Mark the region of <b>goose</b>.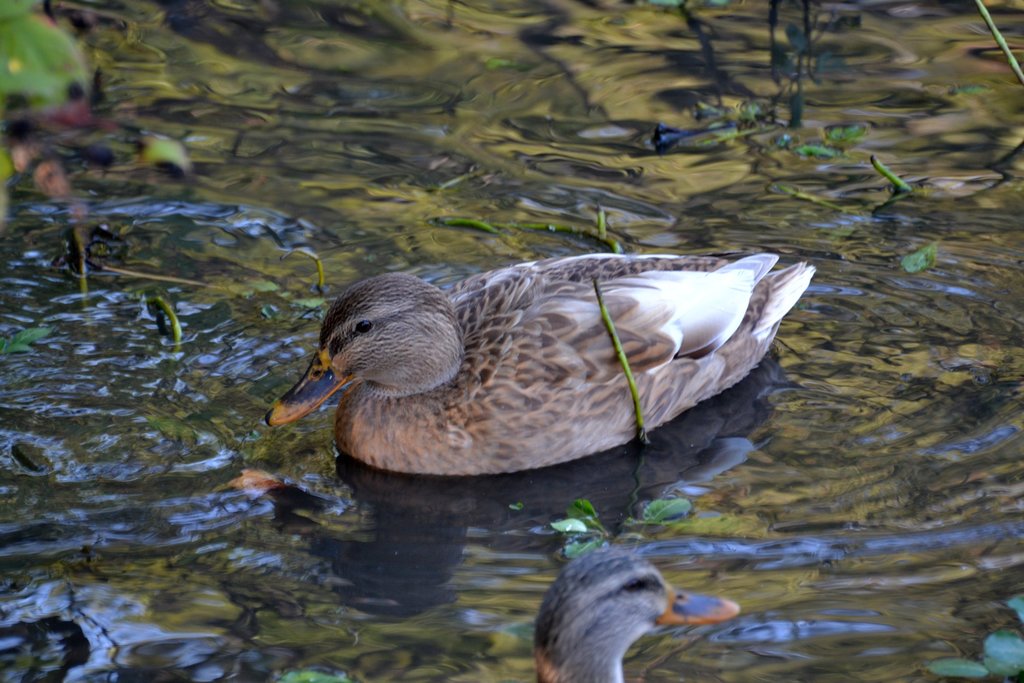
Region: <box>536,552,740,682</box>.
